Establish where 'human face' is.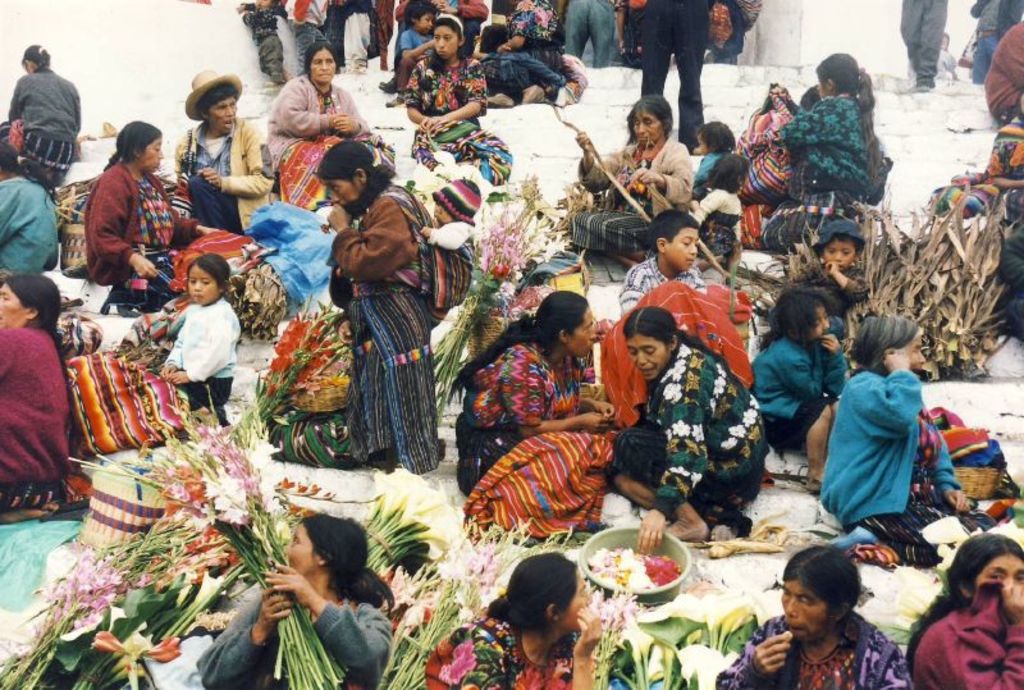
Established at pyautogui.locateOnScreen(905, 339, 924, 364).
